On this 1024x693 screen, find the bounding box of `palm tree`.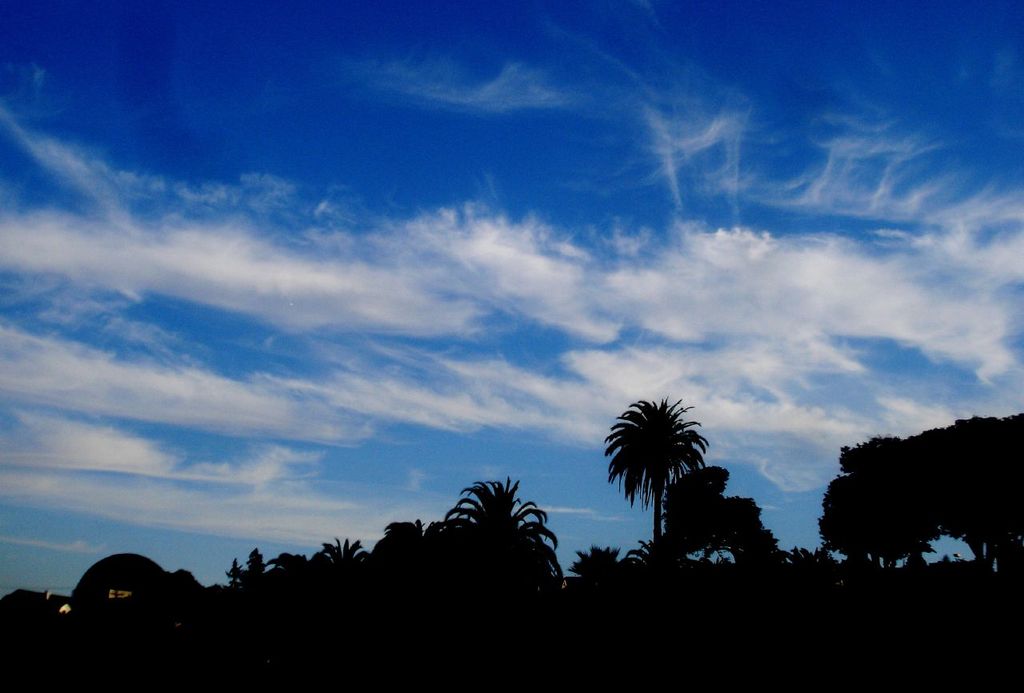
Bounding box: (left=600, top=388, right=714, bottom=553).
